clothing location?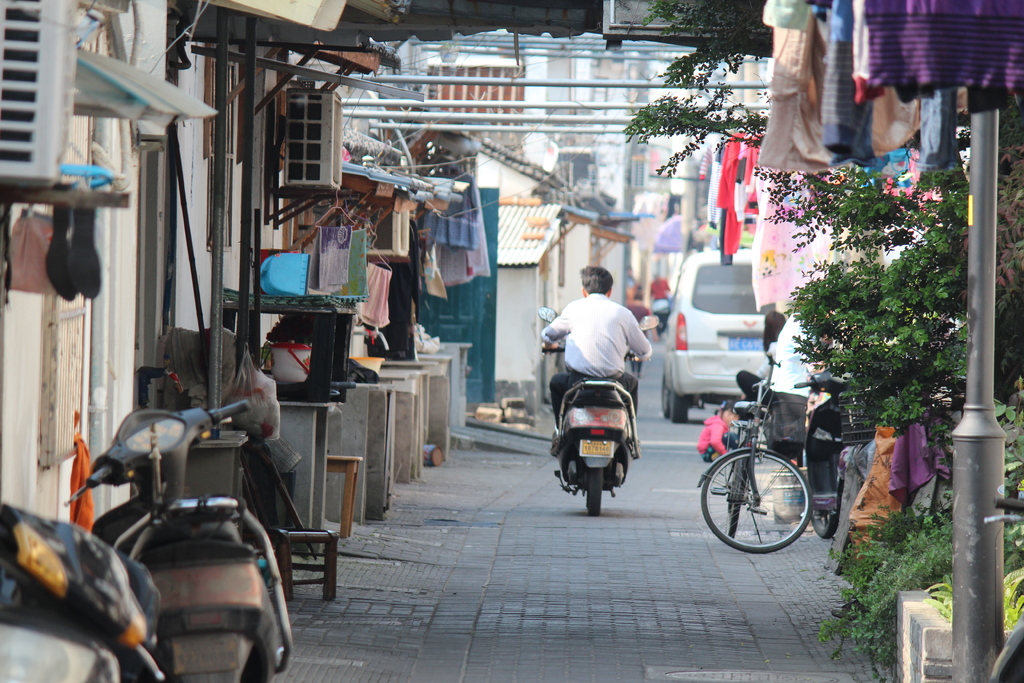
Rect(698, 410, 732, 464)
